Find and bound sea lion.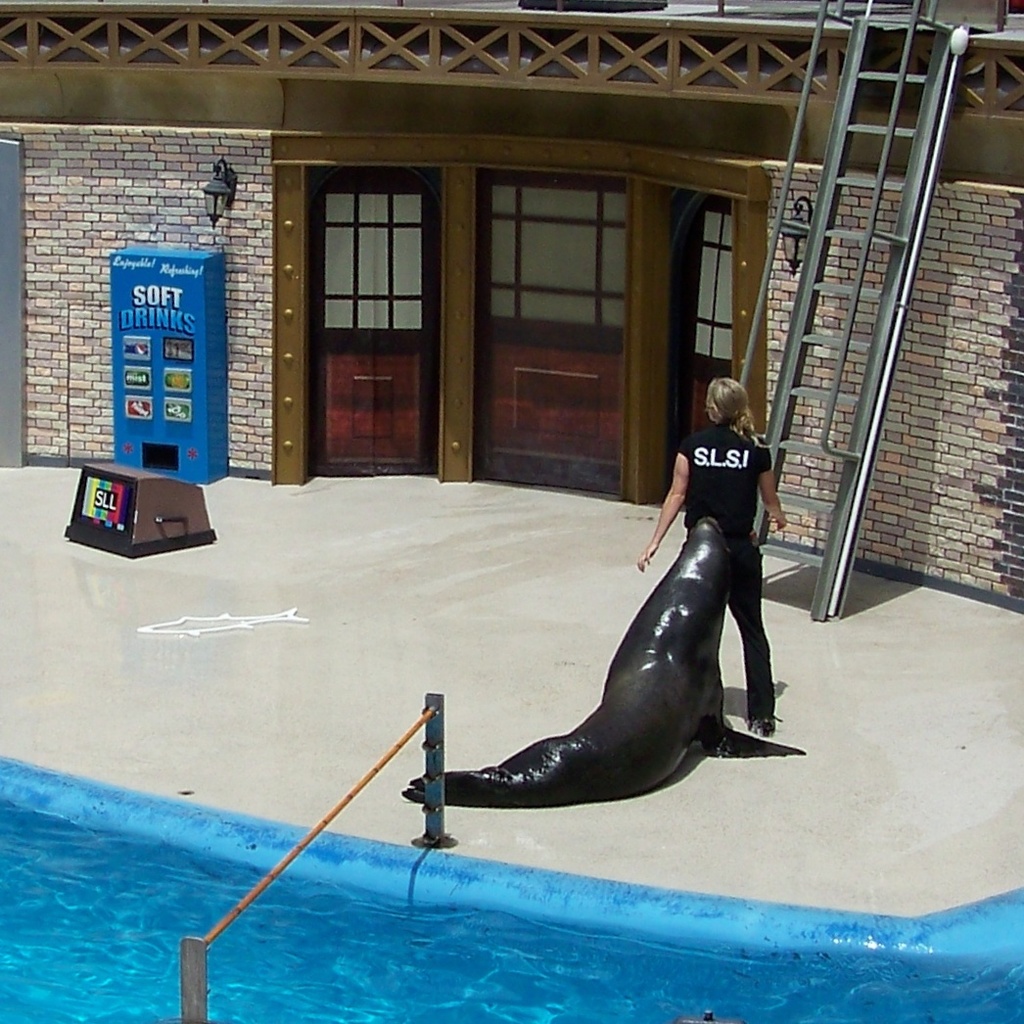
Bound: bbox=(405, 525, 805, 796).
